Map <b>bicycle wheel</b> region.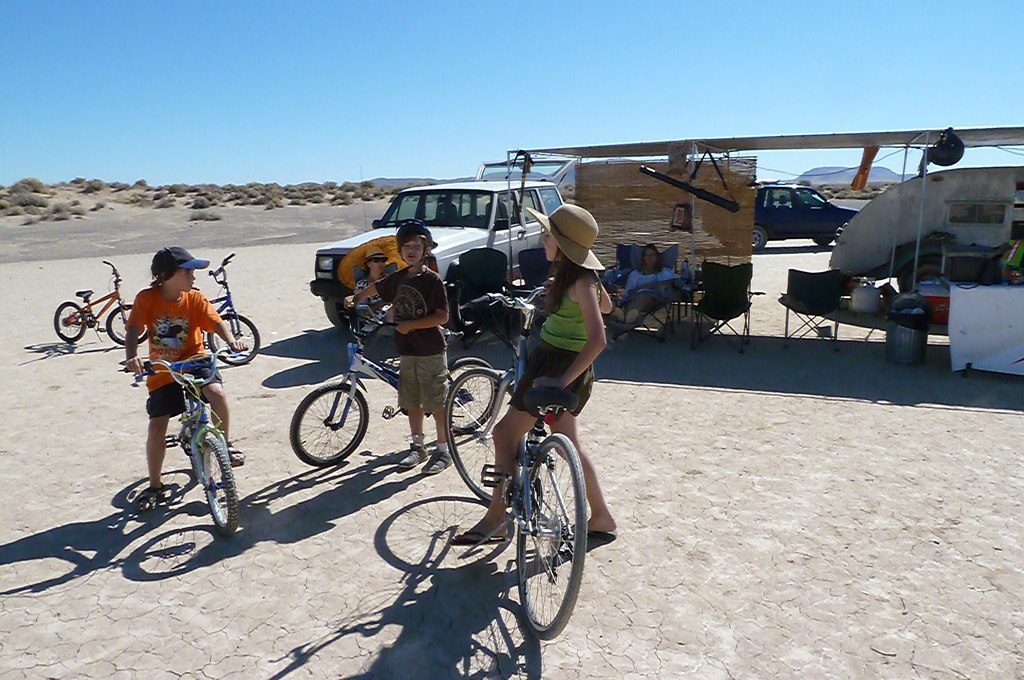
Mapped to 441 361 524 498.
